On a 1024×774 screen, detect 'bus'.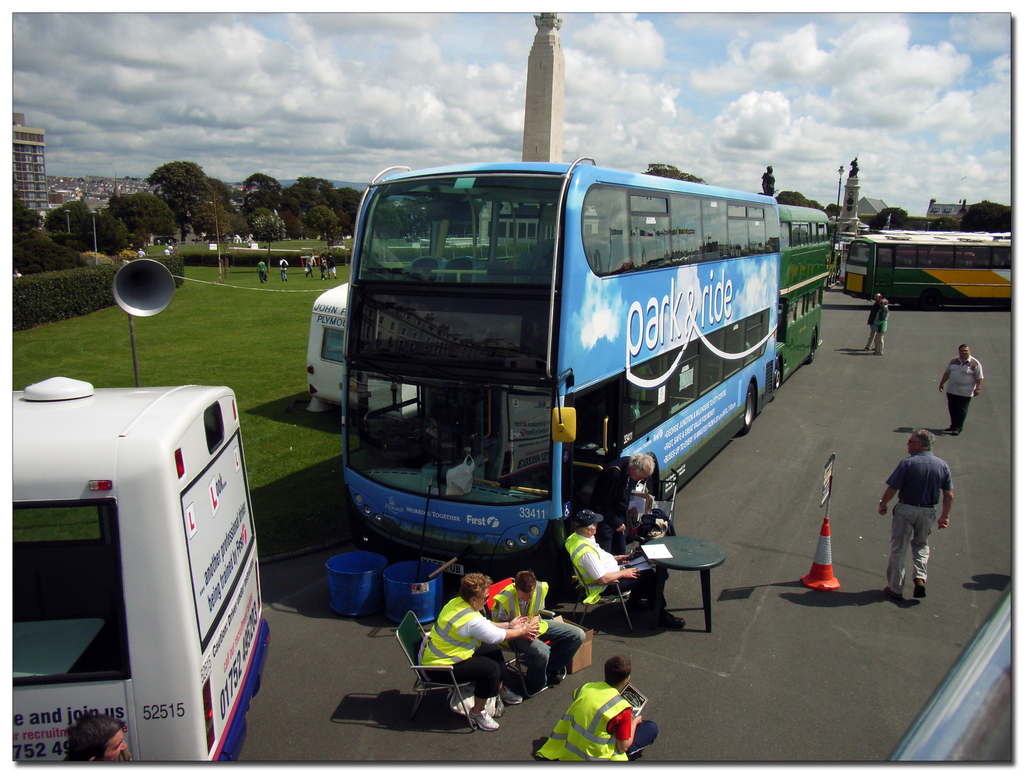
<region>845, 231, 1016, 310</region>.
